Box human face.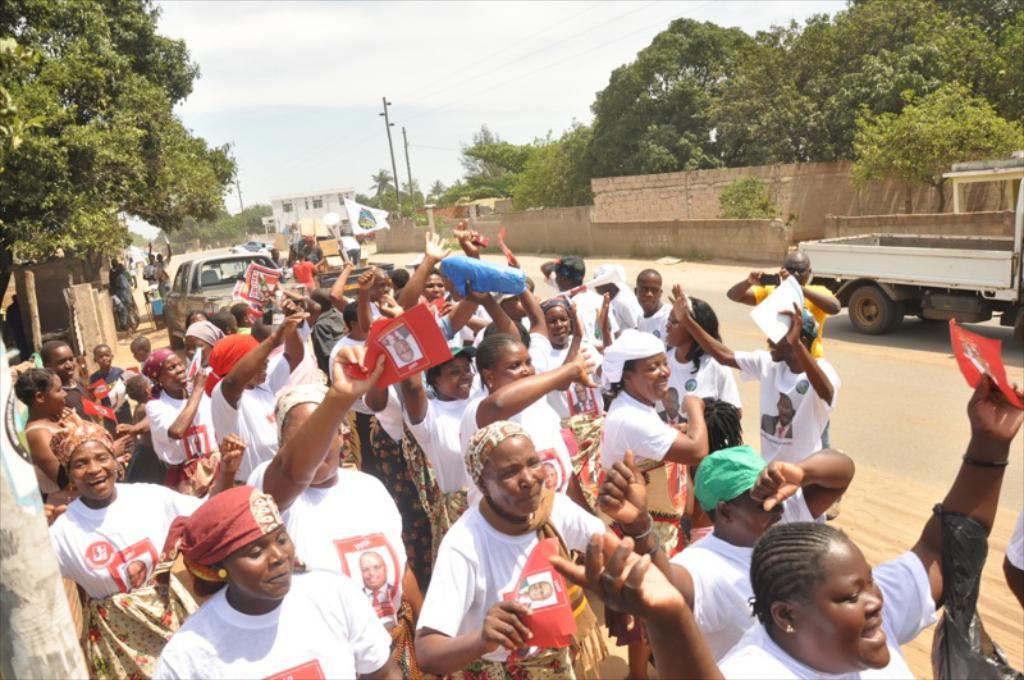
Rect(438, 359, 475, 400).
